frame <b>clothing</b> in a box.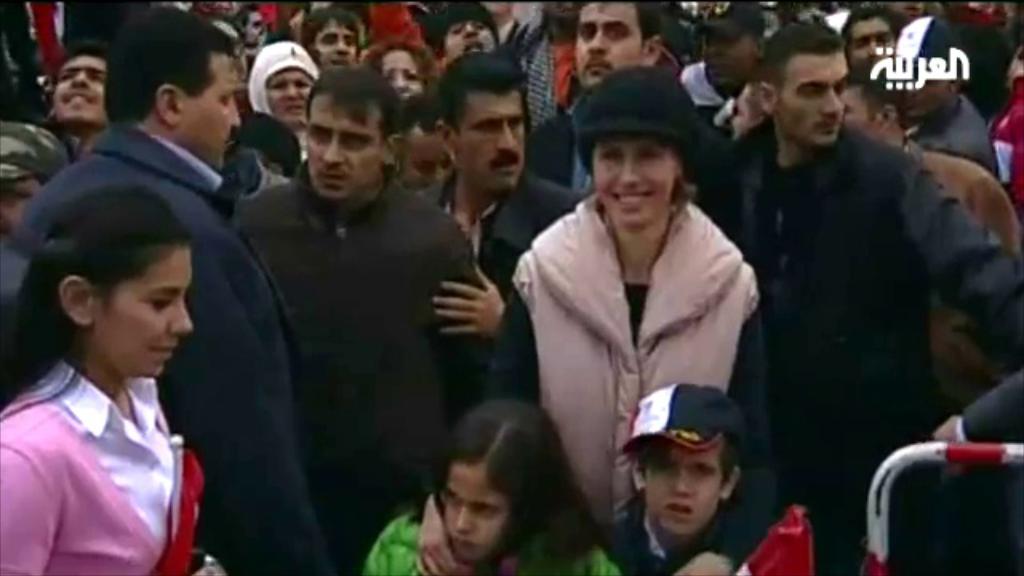
(594,499,814,574).
